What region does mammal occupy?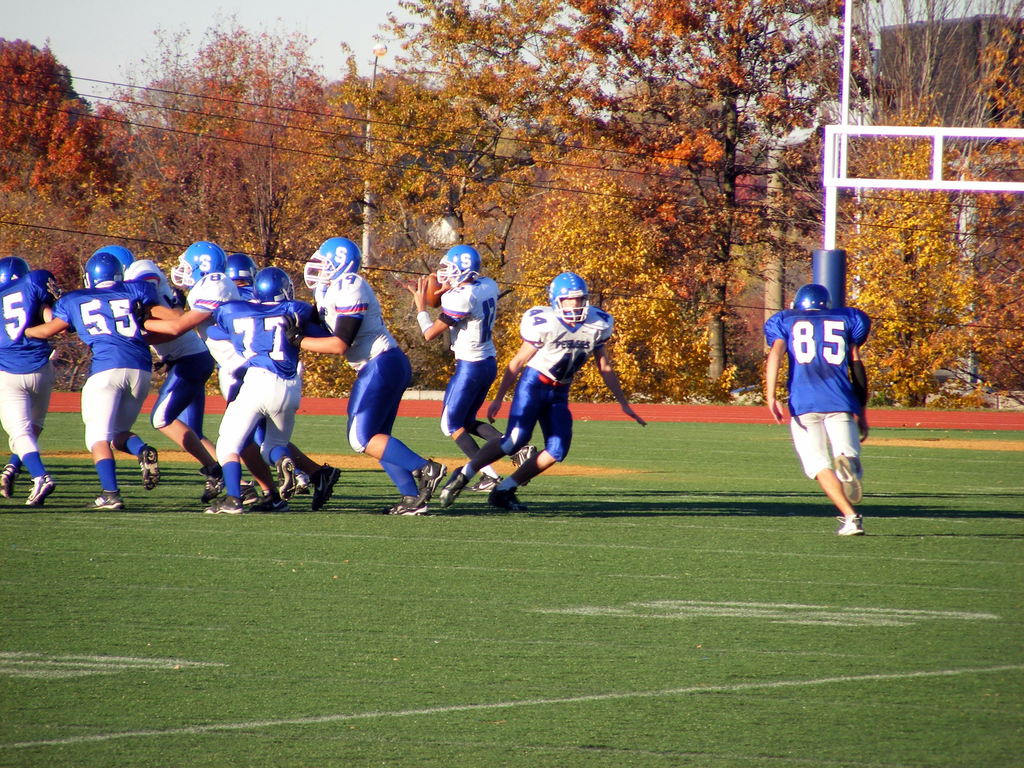
(left=296, top=234, right=446, bottom=516).
